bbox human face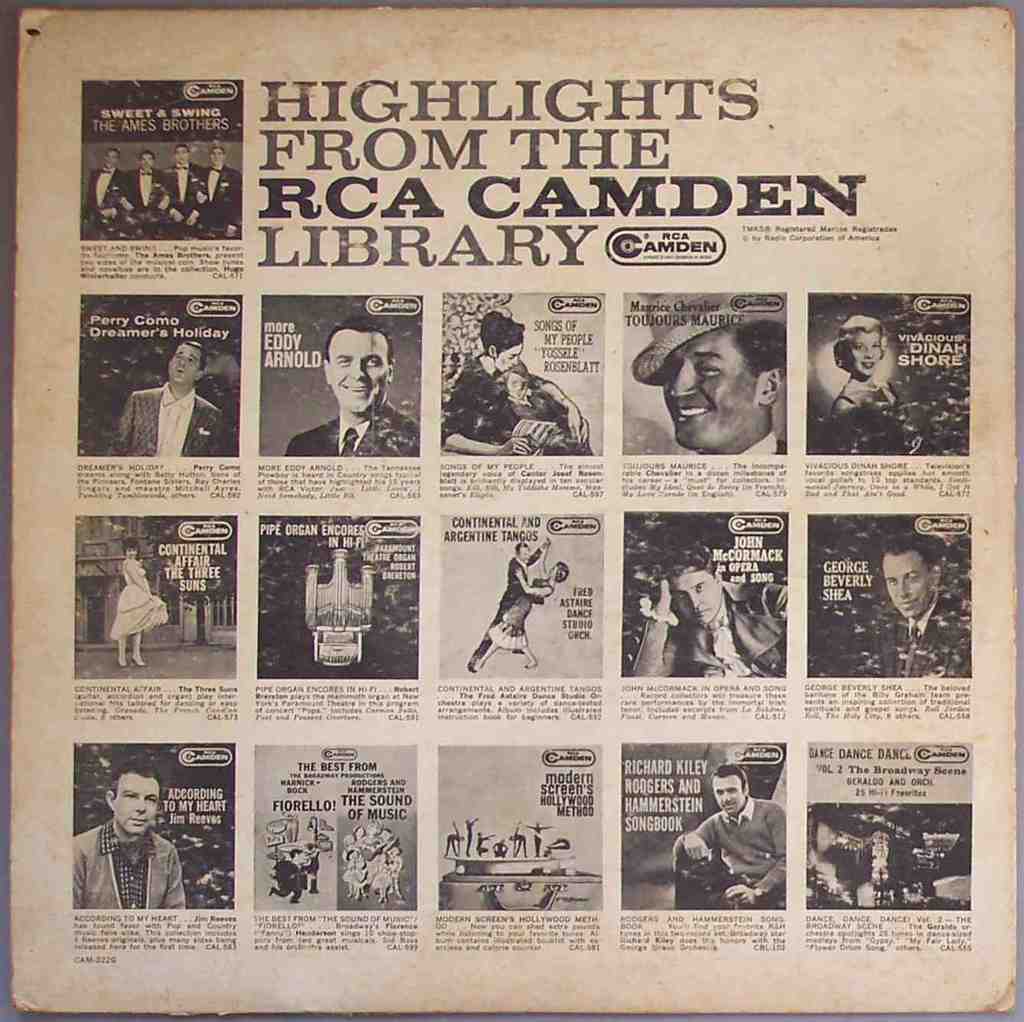
[x1=846, y1=332, x2=879, y2=376]
